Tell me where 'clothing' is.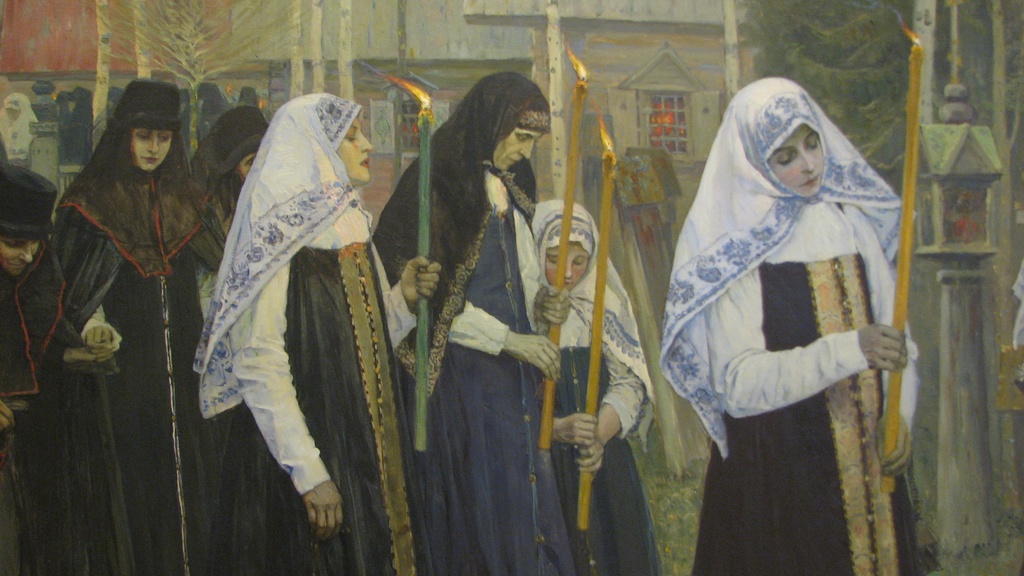
'clothing' is at pyautogui.locateOnScreen(696, 204, 925, 575).
